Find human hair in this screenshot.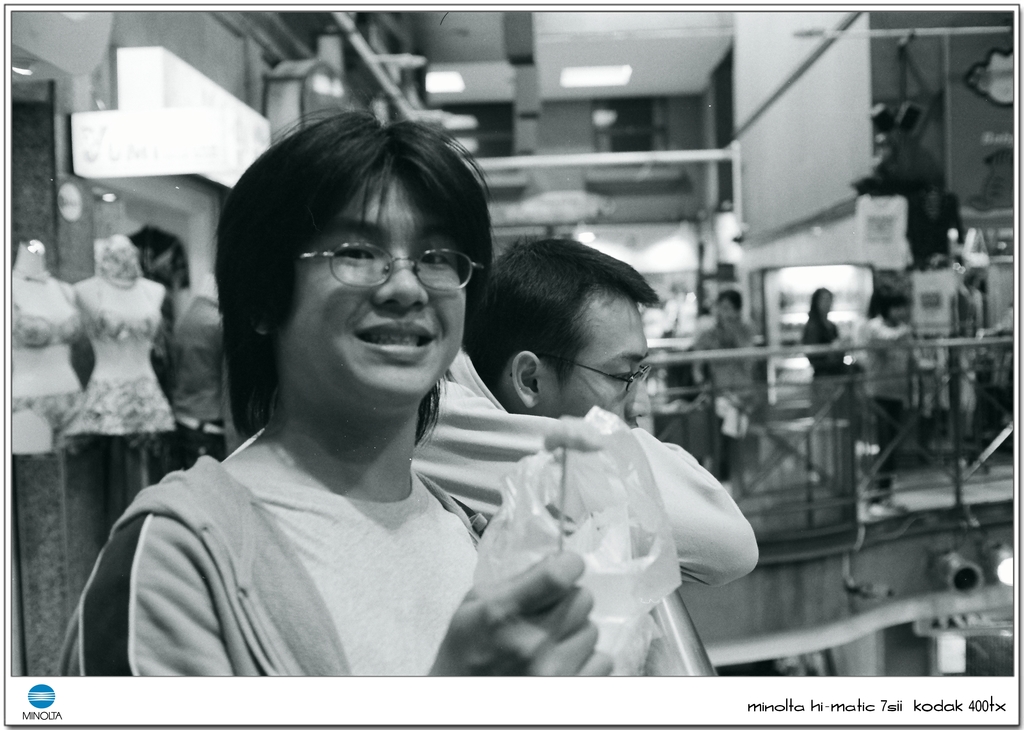
The bounding box for human hair is x1=865 y1=286 x2=907 y2=325.
